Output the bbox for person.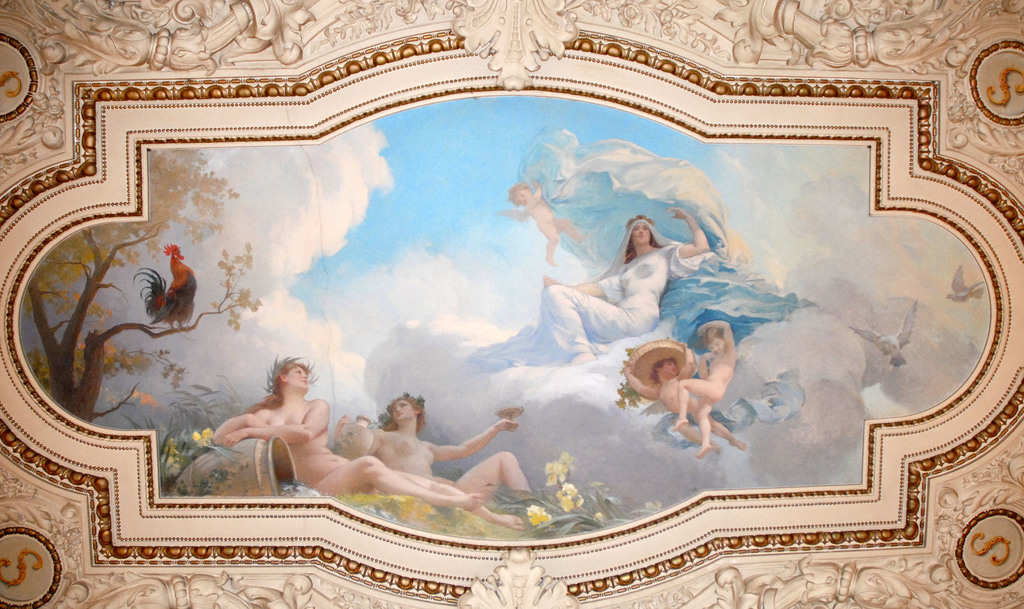
(x1=205, y1=357, x2=483, y2=510).
